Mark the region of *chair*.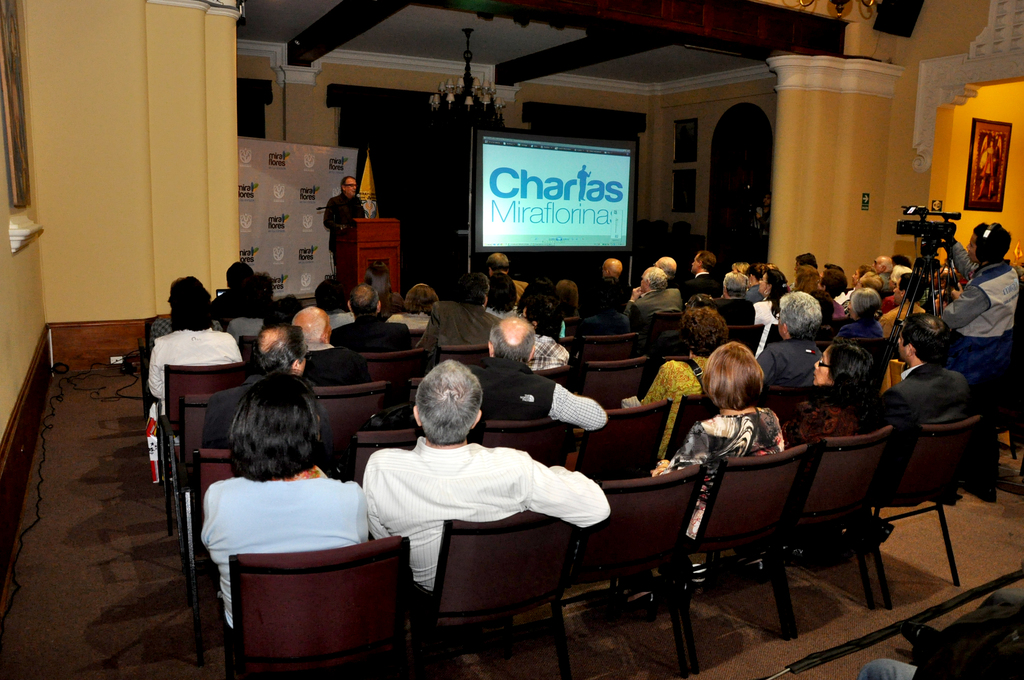
Region: x1=154 y1=363 x2=246 y2=506.
